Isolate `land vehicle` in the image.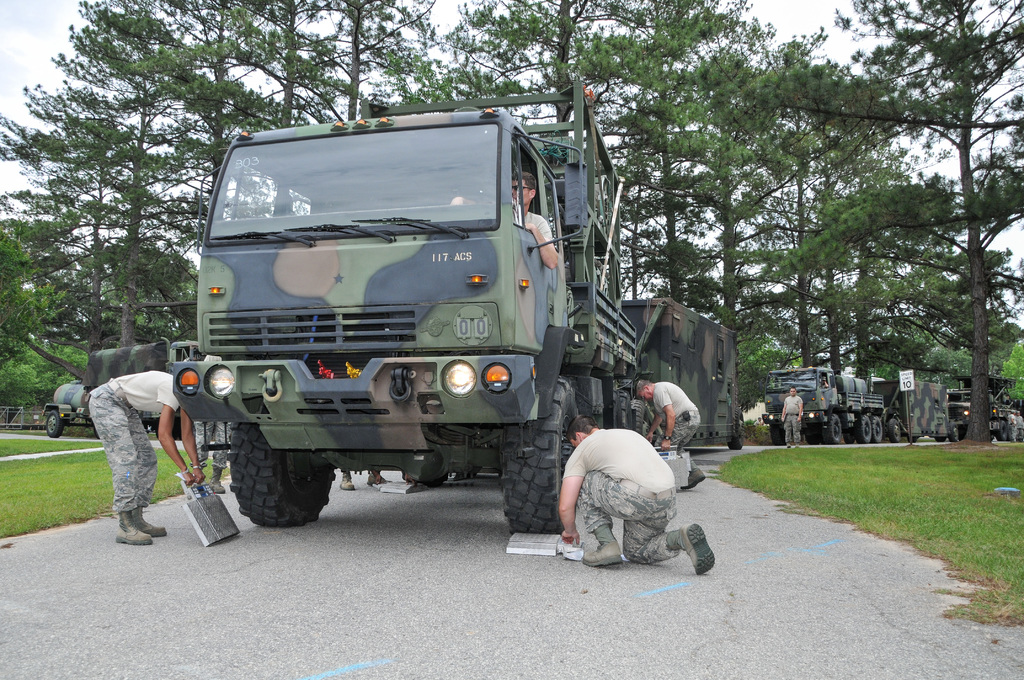
Isolated region: BBox(947, 392, 1022, 442).
